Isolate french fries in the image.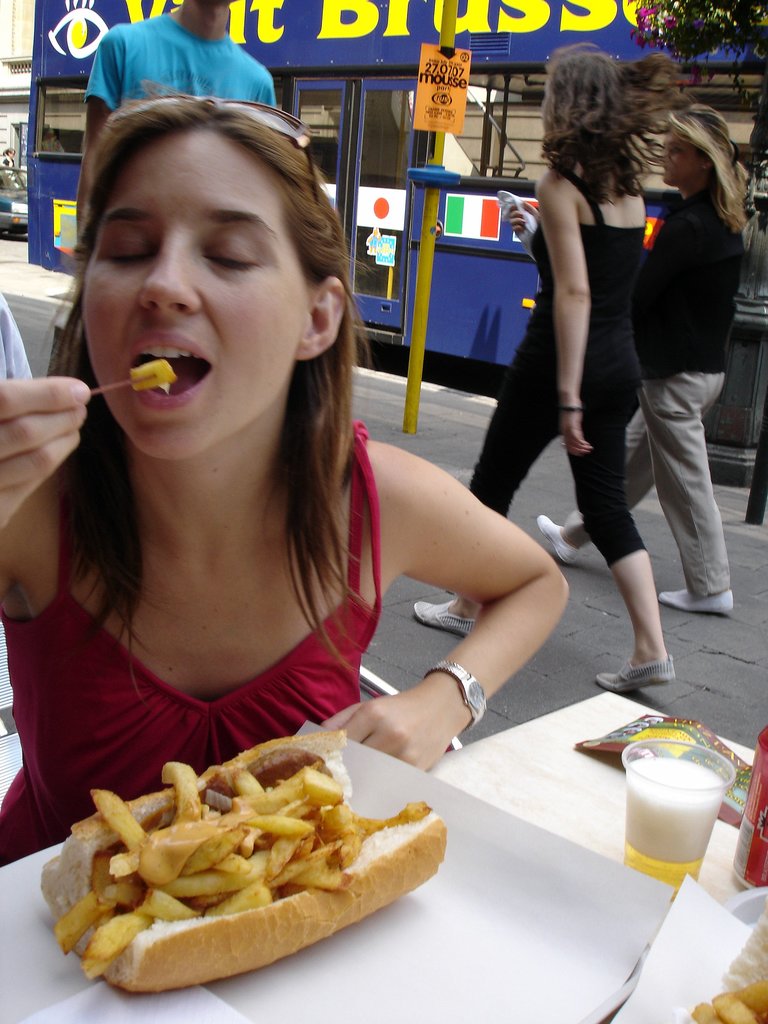
Isolated region: pyautogui.locateOnScreen(205, 886, 272, 915).
